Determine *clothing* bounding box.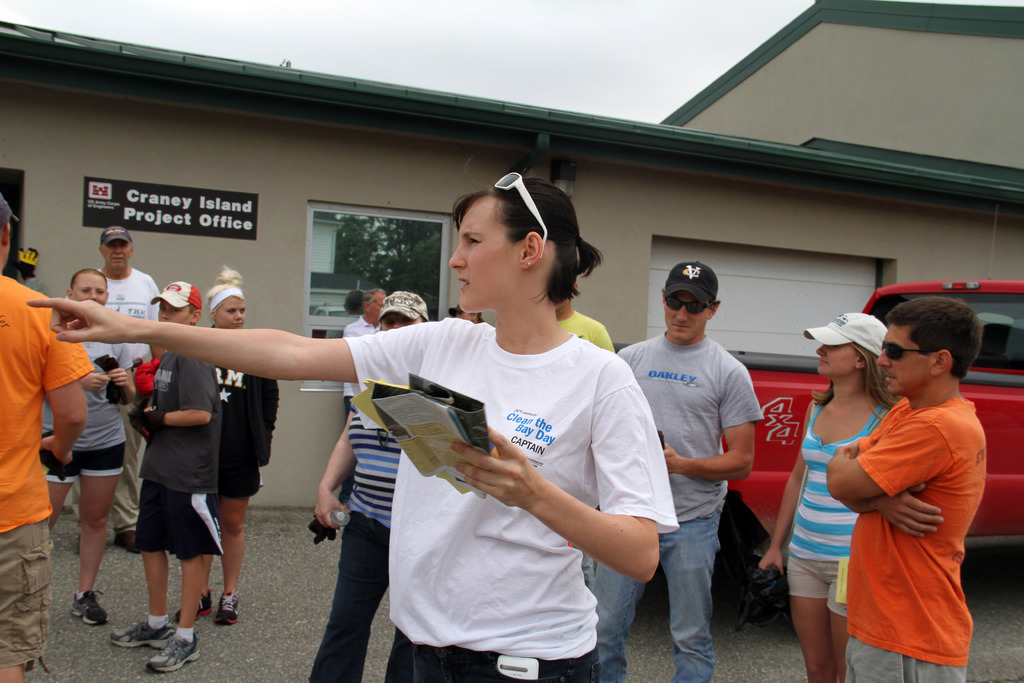
Determined: <region>605, 333, 765, 682</region>.
